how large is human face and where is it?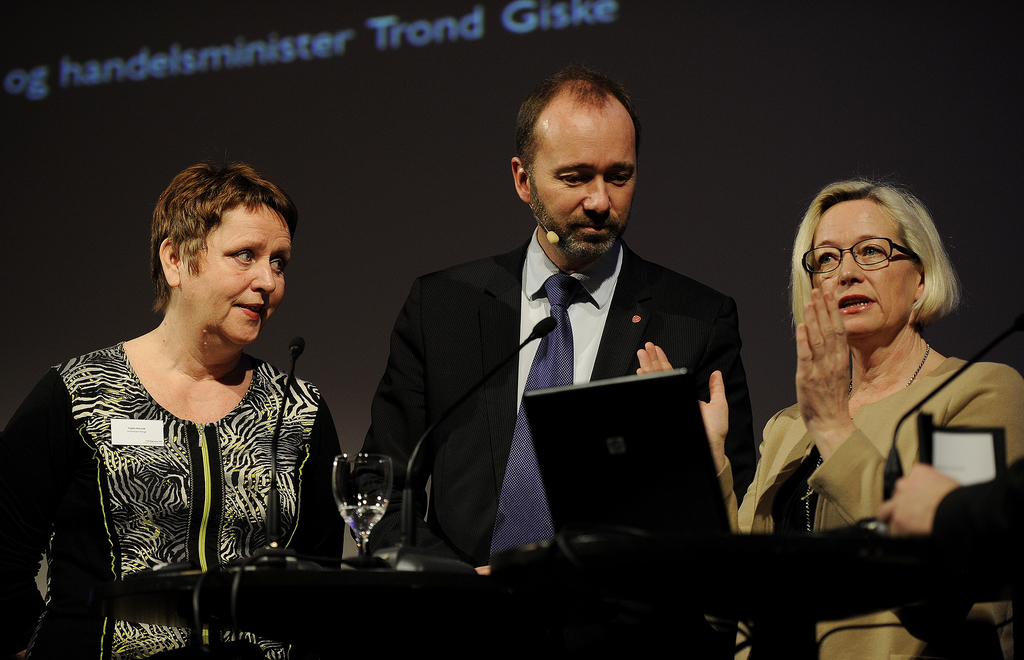
Bounding box: select_region(188, 204, 289, 345).
